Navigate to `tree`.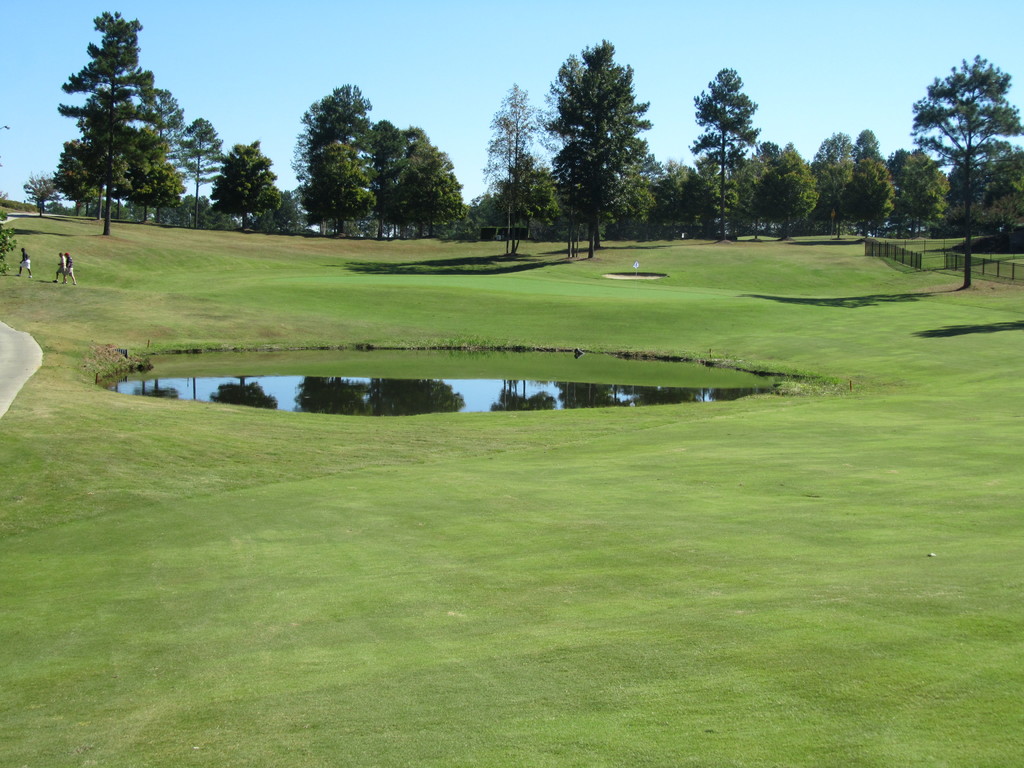
Navigation target: crop(652, 156, 721, 232).
